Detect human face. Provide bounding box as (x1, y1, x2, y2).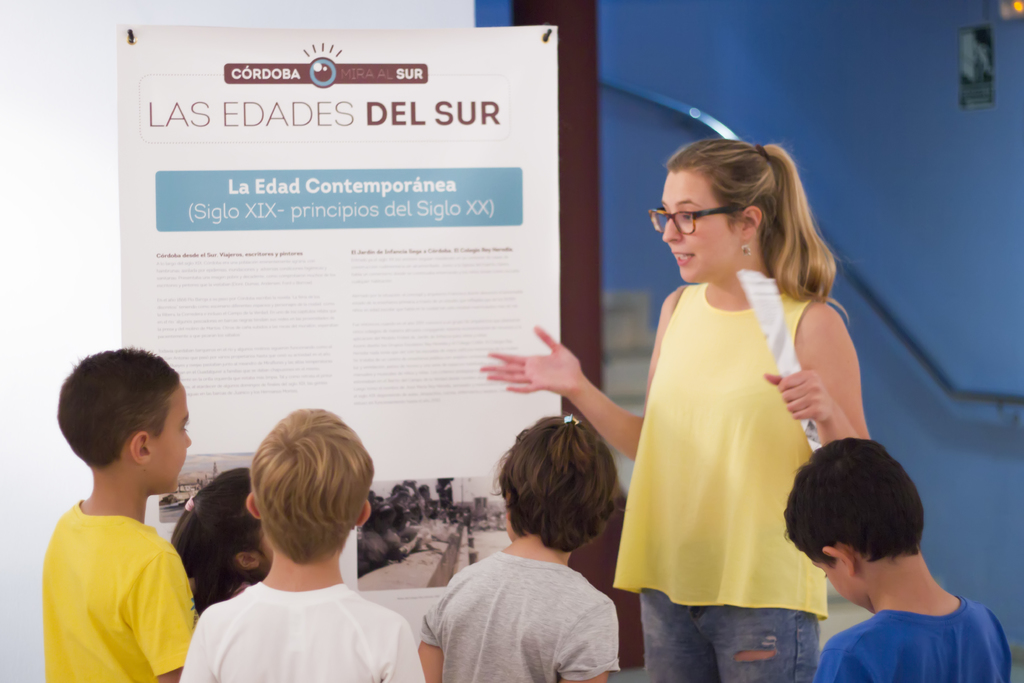
(808, 561, 875, 612).
